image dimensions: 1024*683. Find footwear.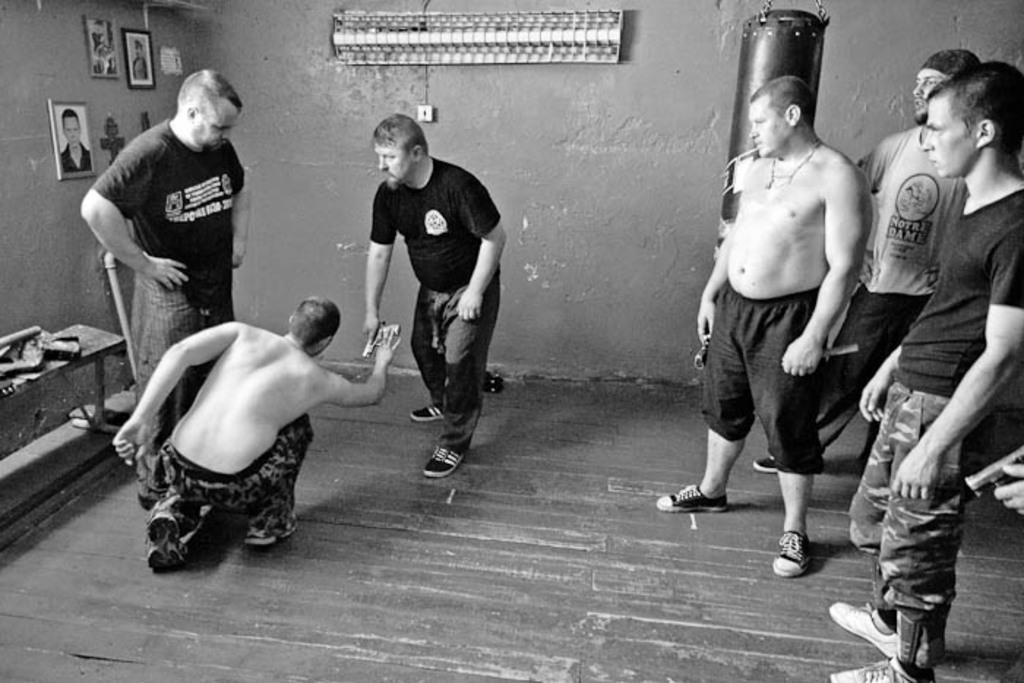
locate(411, 390, 446, 426).
